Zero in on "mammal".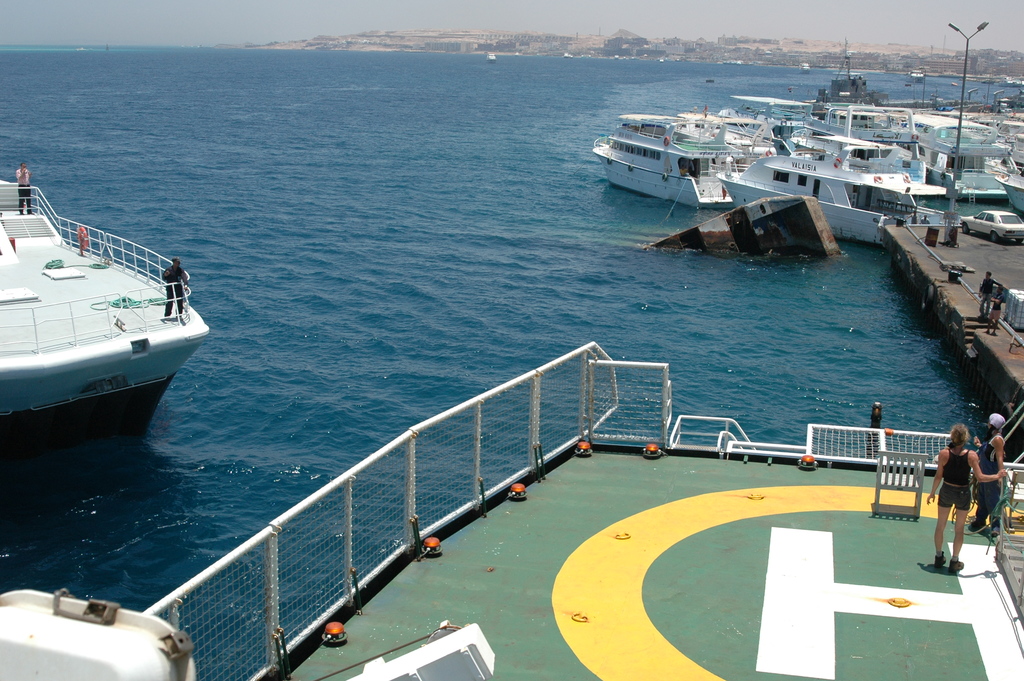
Zeroed in: pyautogui.locateOnScreen(904, 209, 920, 222).
